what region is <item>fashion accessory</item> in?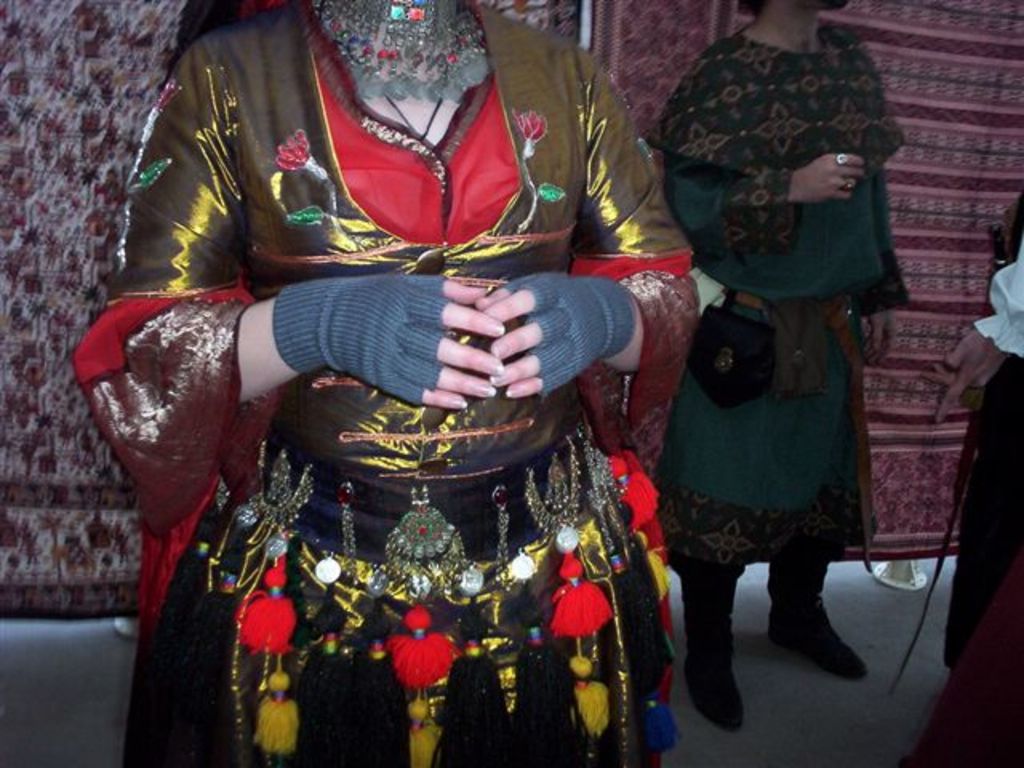
left=202, top=438, right=630, bottom=766.
